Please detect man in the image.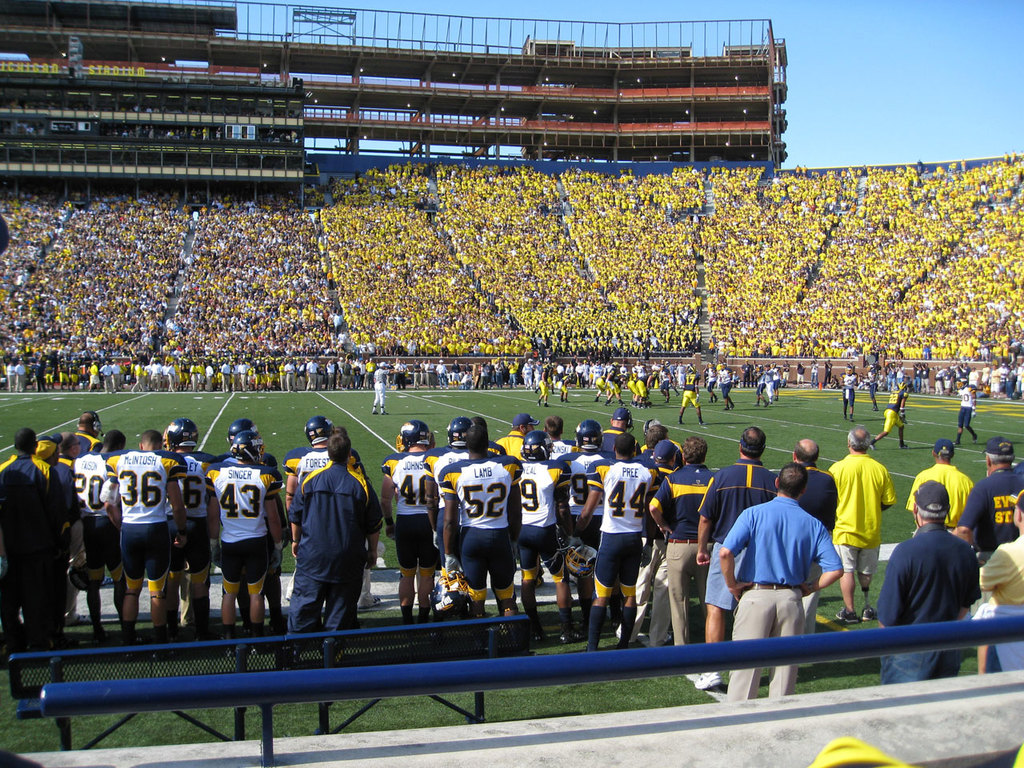
<region>953, 379, 977, 440</region>.
